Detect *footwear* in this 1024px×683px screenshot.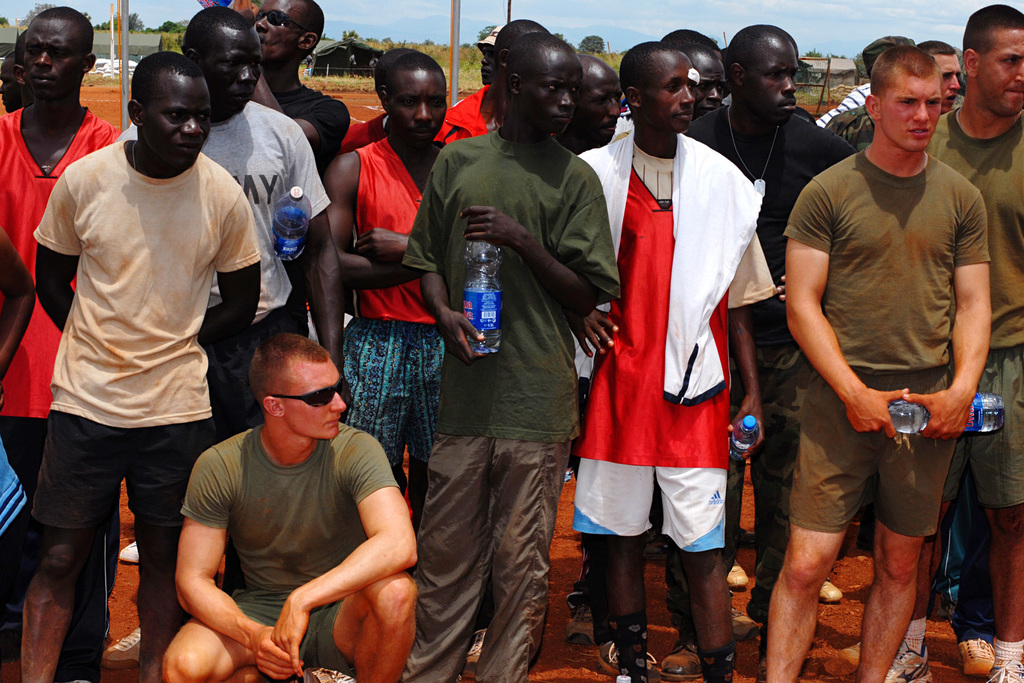
Detection: region(820, 578, 843, 602).
